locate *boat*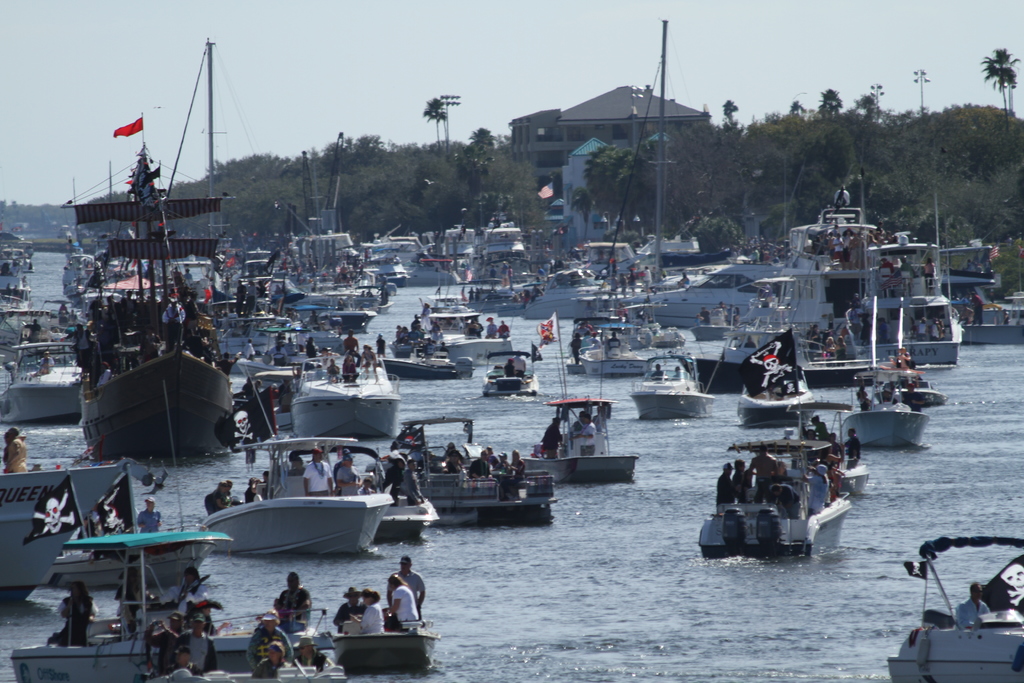
crop(13, 610, 286, 680)
